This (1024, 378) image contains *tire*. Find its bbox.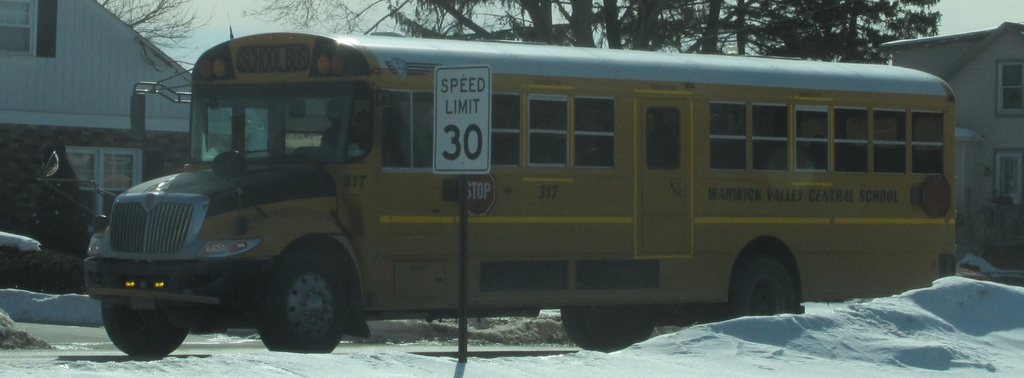
bbox=(698, 308, 717, 324).
